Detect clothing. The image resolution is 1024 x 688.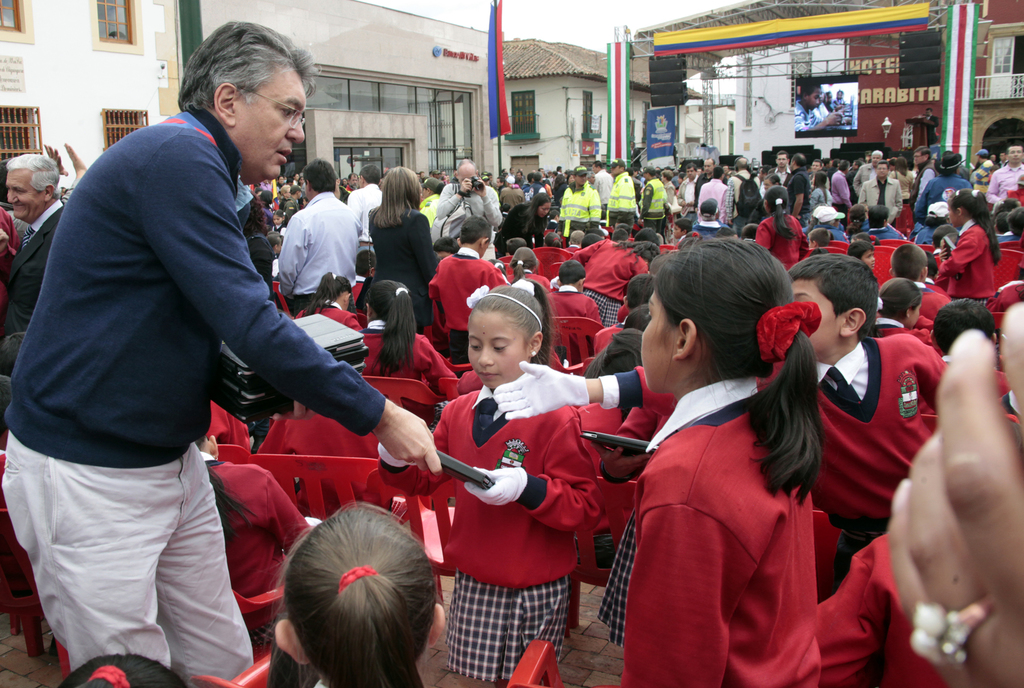
l=694, t=219, r=724, b=240.
